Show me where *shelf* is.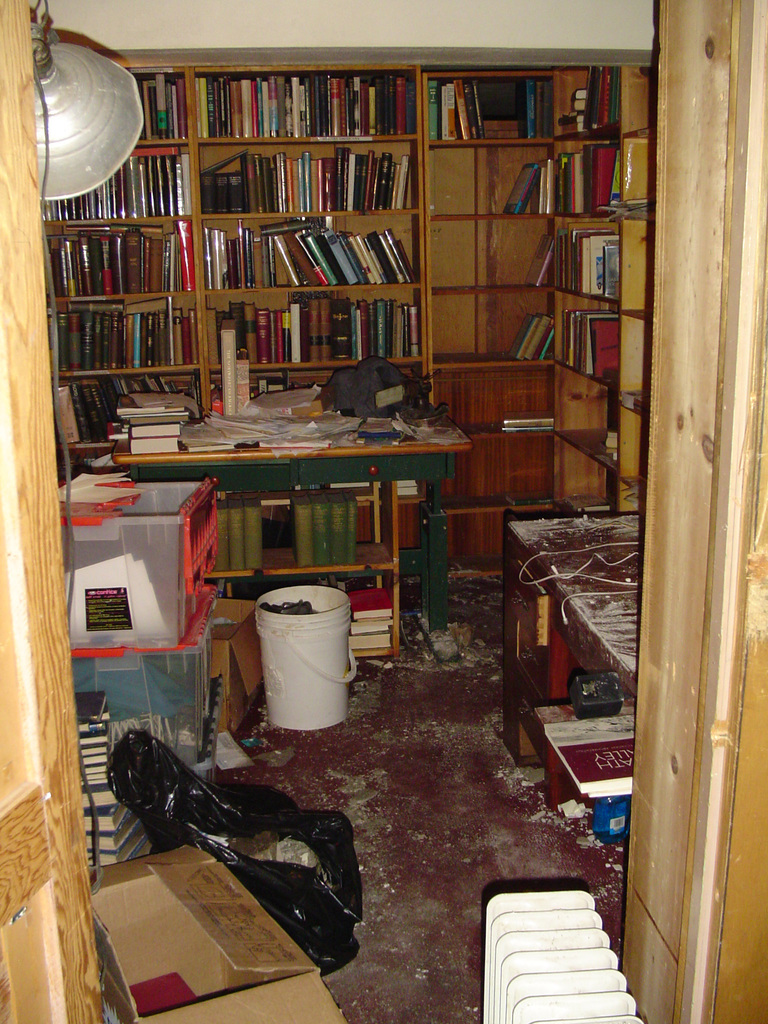
*shelf* is at (129,66,191,148).
